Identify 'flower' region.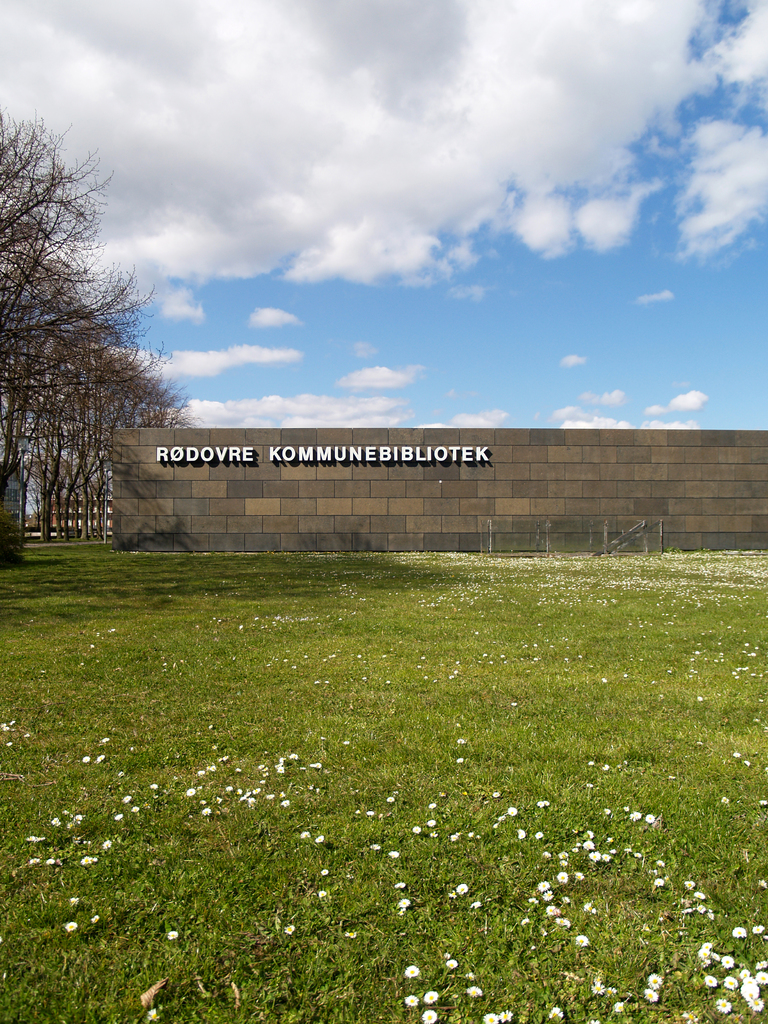
Region: region(165, 930, 181, 939).
